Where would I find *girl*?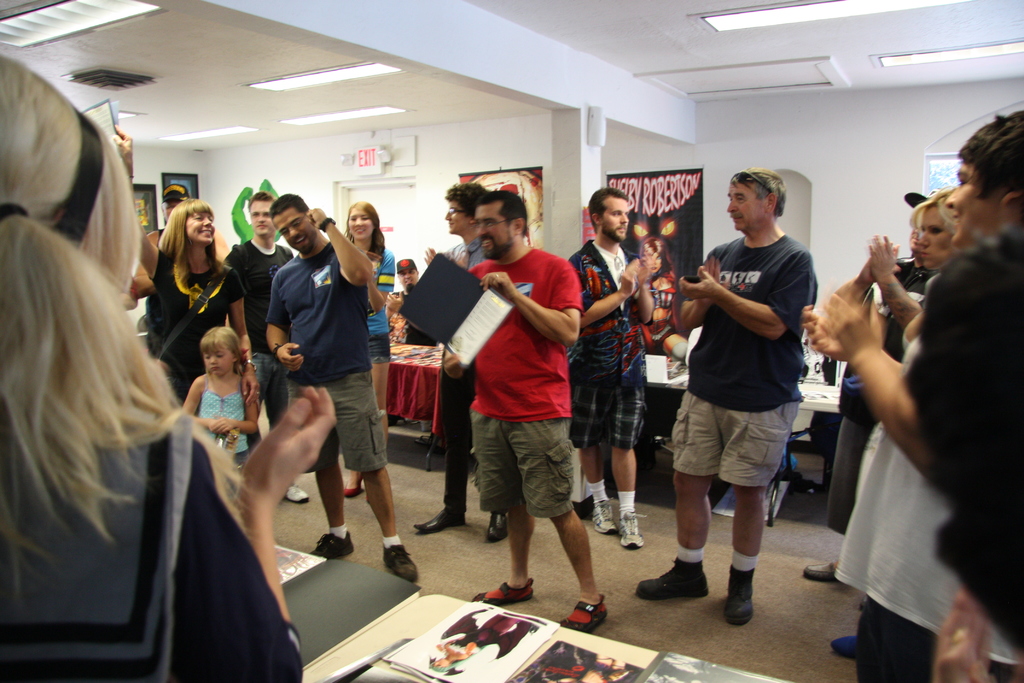
At <bbox>345, 199, 390, 496</bbox>.
